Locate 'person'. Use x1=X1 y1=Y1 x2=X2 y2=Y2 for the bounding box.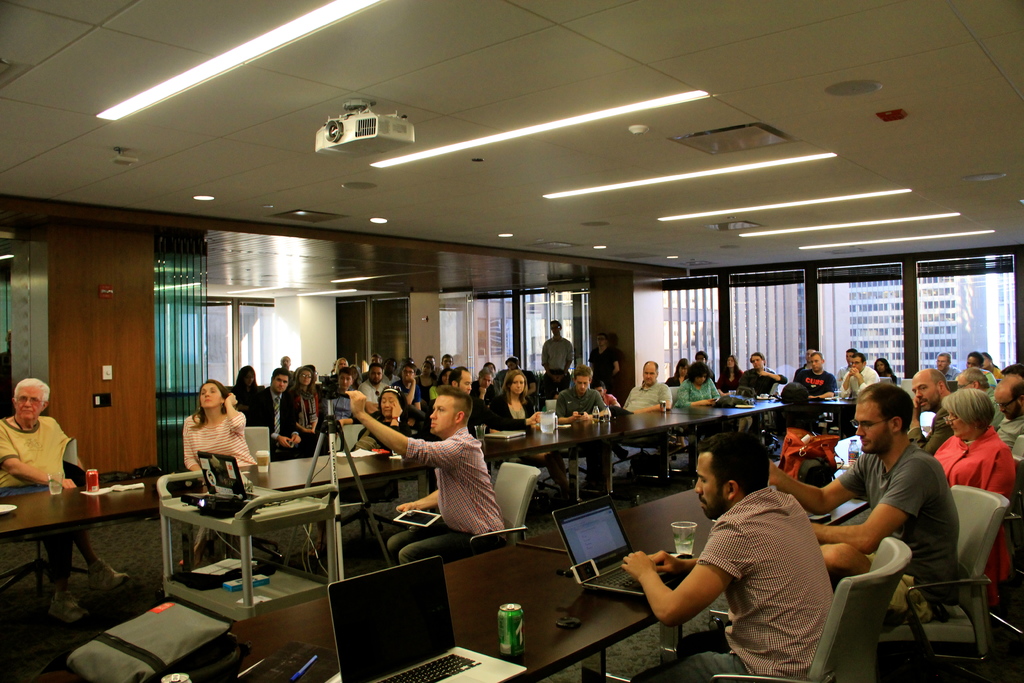
x1=179 y1=375 x2=254 y2=493.
